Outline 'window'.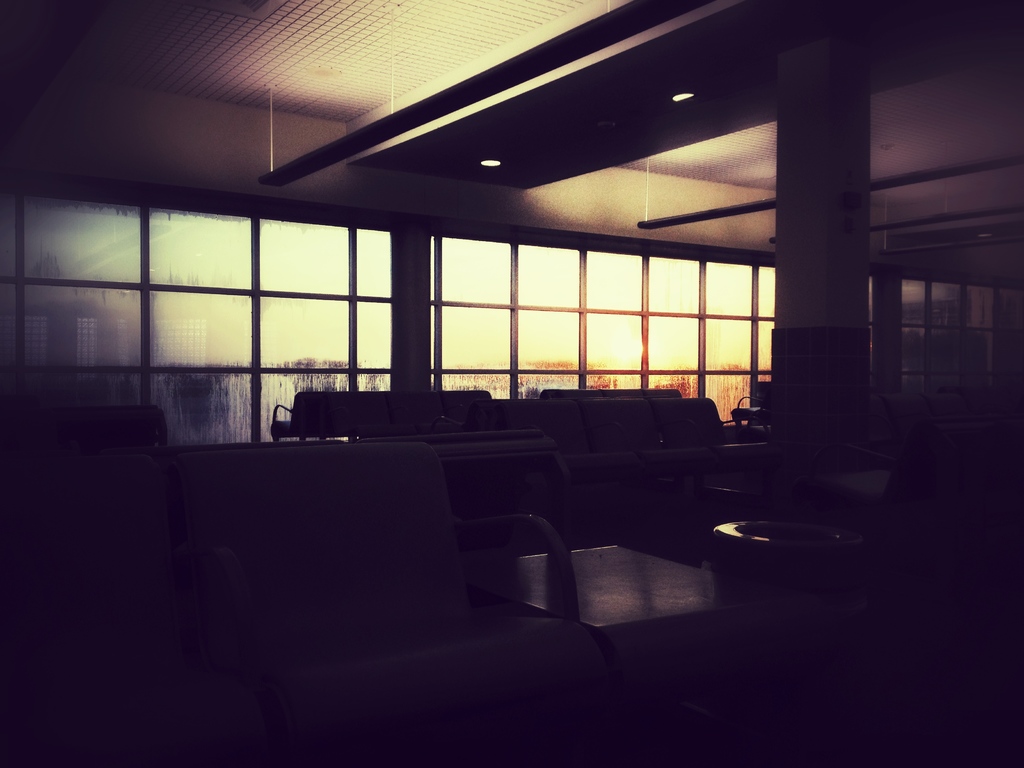
Outline: <box>509,241,779,420</box>.
